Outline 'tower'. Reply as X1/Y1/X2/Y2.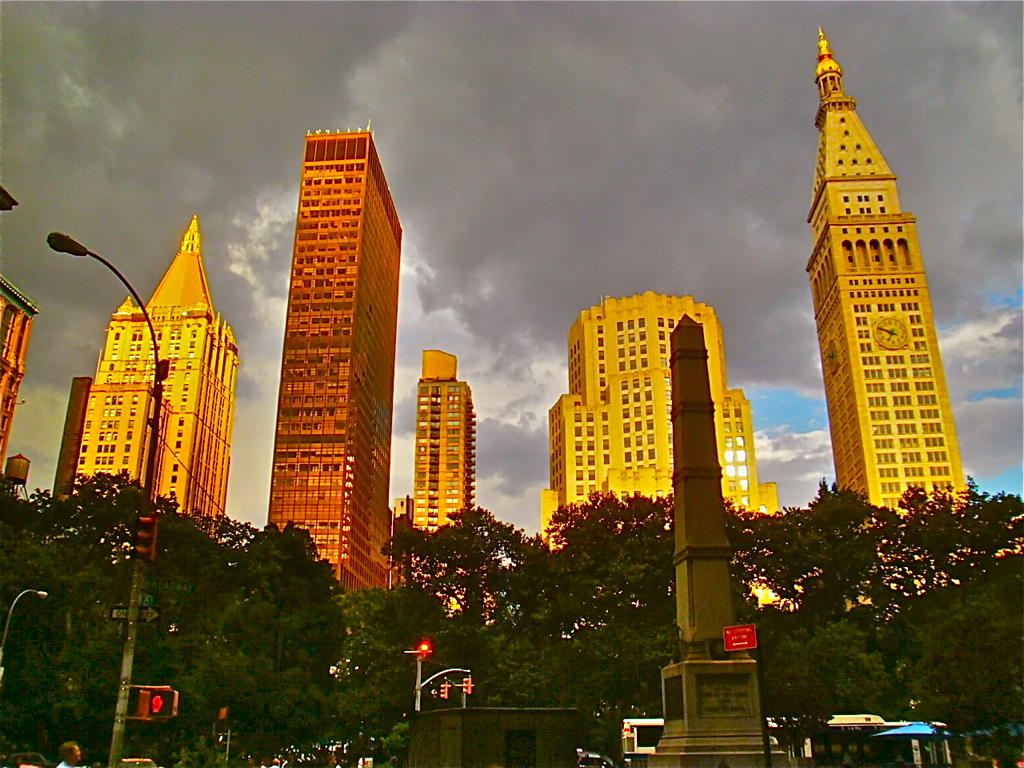
0/276/41/489.
